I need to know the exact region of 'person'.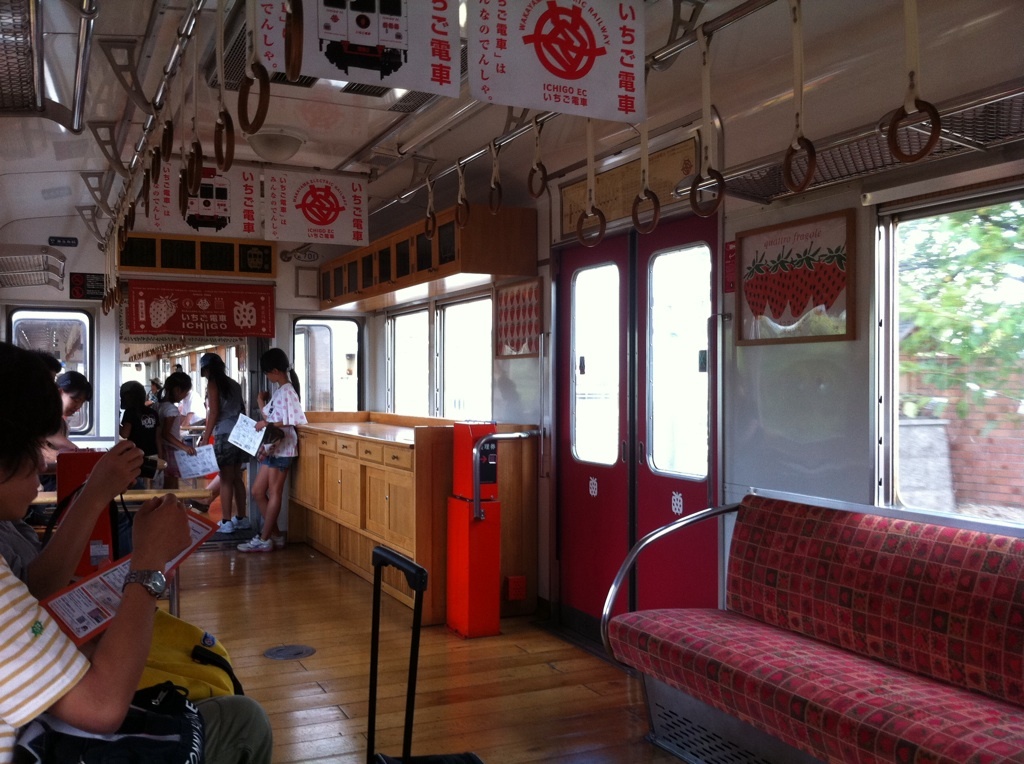
Region: [144, 370, 184, 476].
